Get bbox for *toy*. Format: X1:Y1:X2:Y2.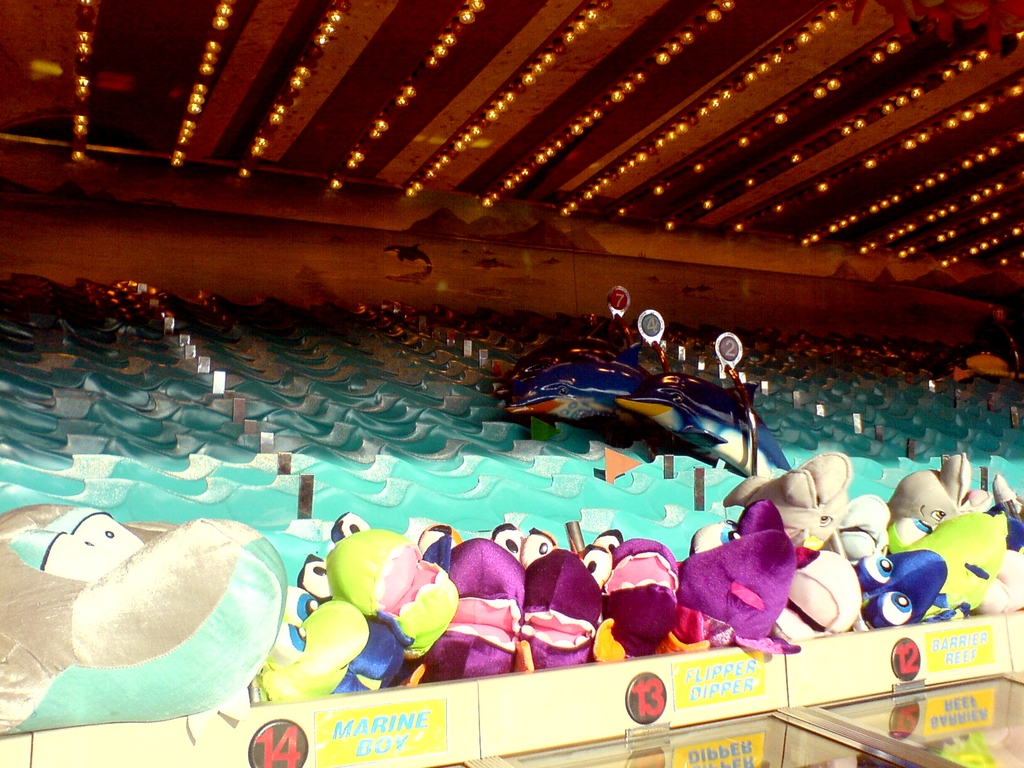
984:478:1023:518.
